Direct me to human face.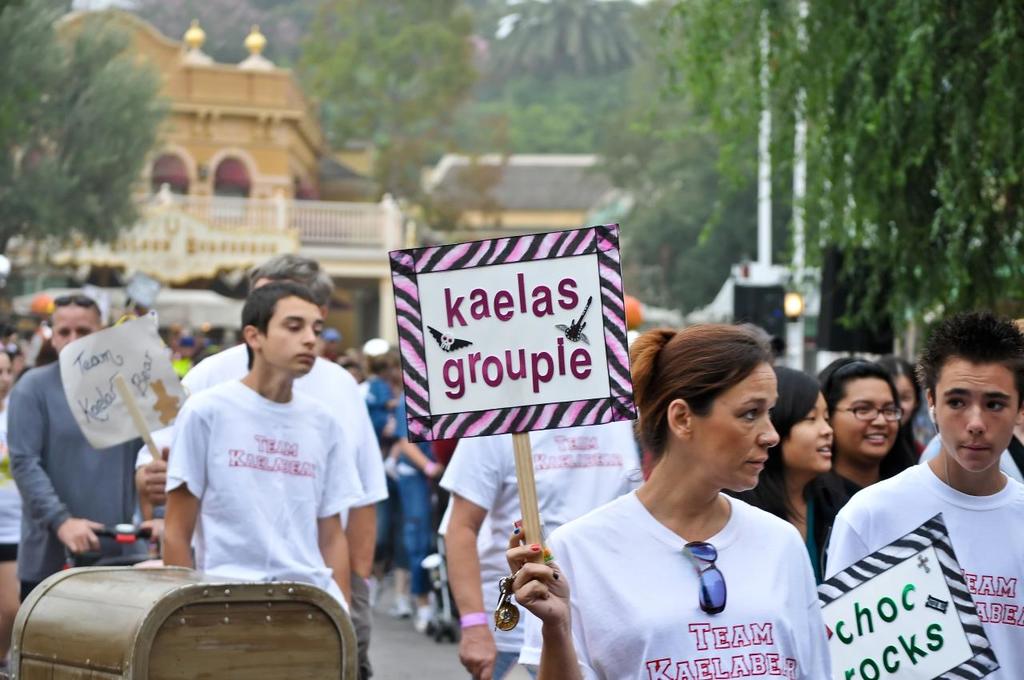
Direction: (x1=264, y1=297, x2=326, y2=373).
